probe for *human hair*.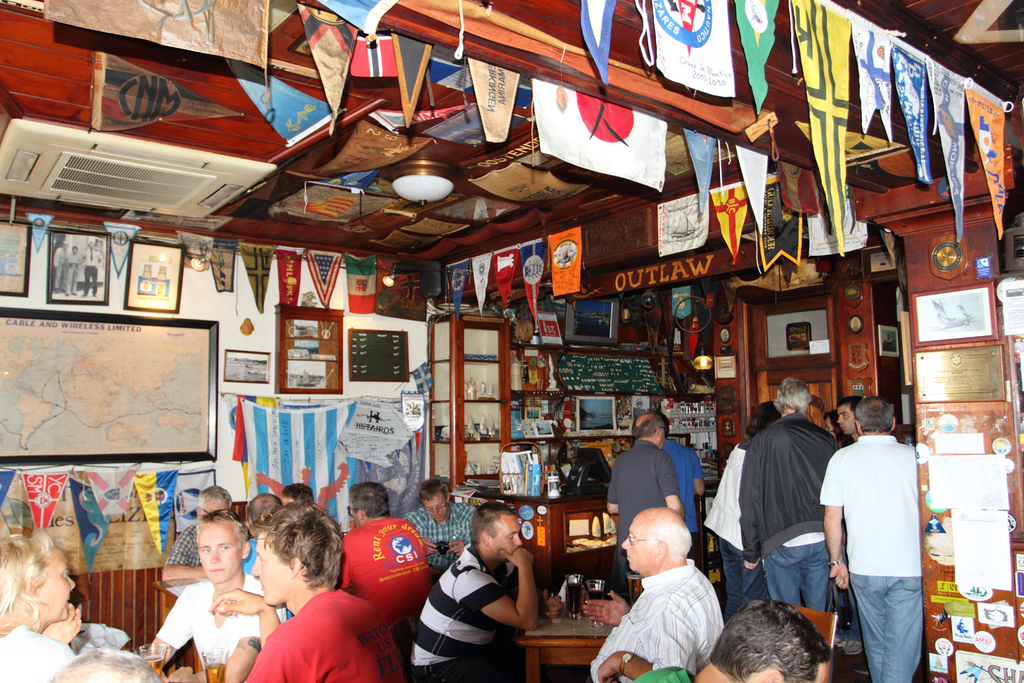
Probe result: (x1=266, y1=503, x2=339, y2=593).
